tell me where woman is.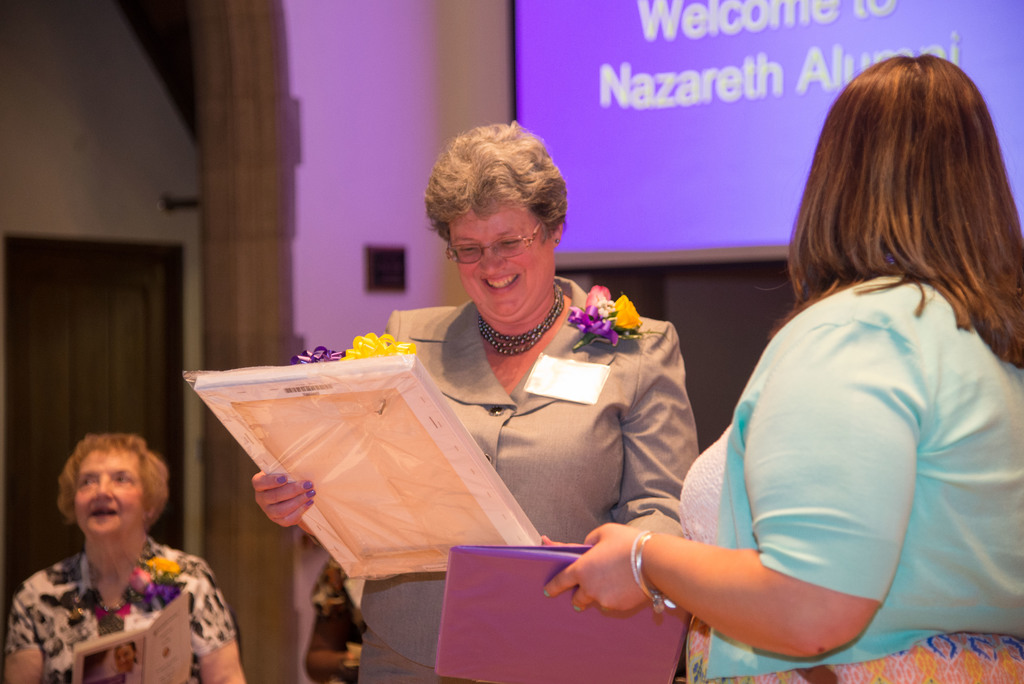
woman is at <region>252, 122, 707, 683</region>.
